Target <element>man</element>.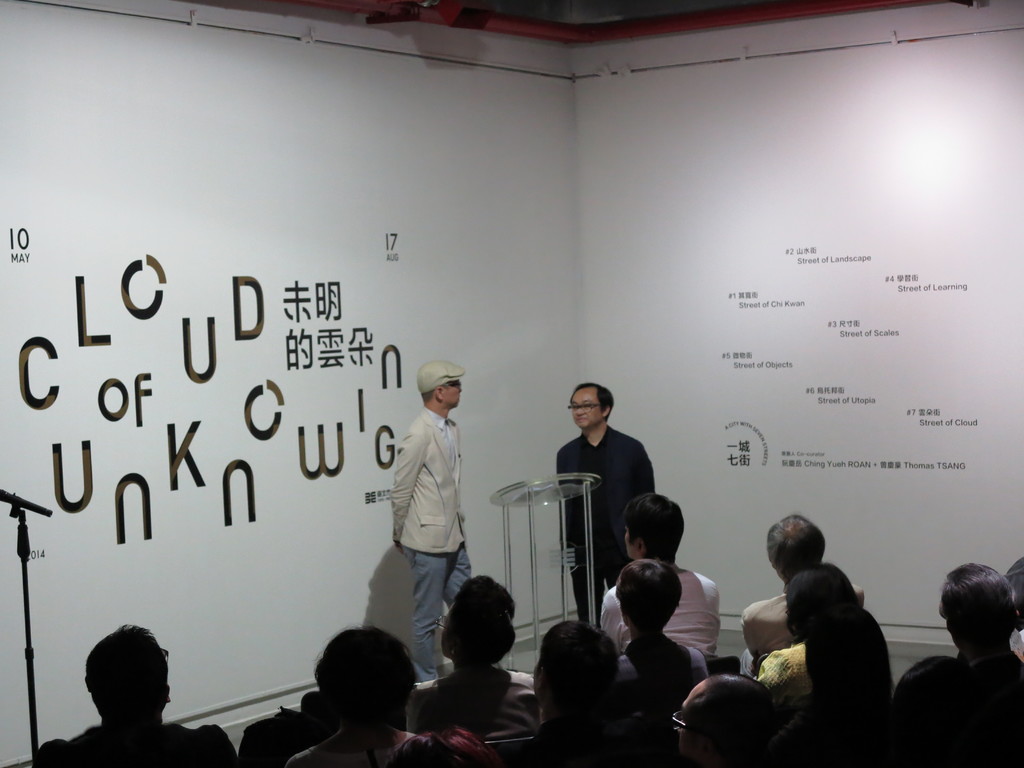
Target region: {"x1": 934, "y1": 557, "x2": 1023, "y2": 725}.
